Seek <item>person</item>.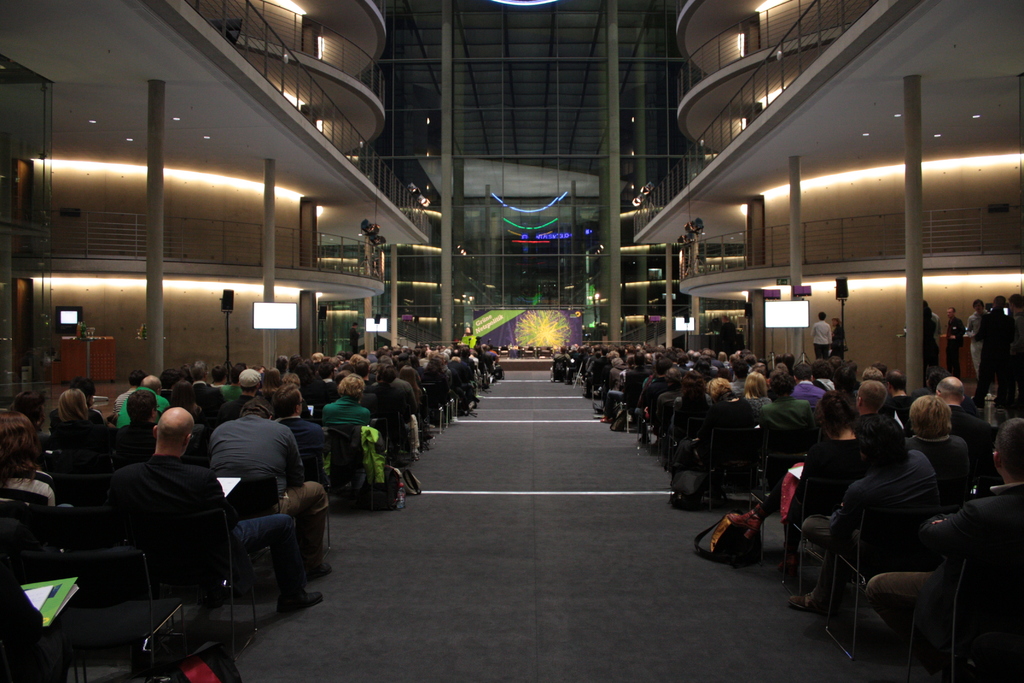
(x1=704, y1=381, x2=741, y2=436).
